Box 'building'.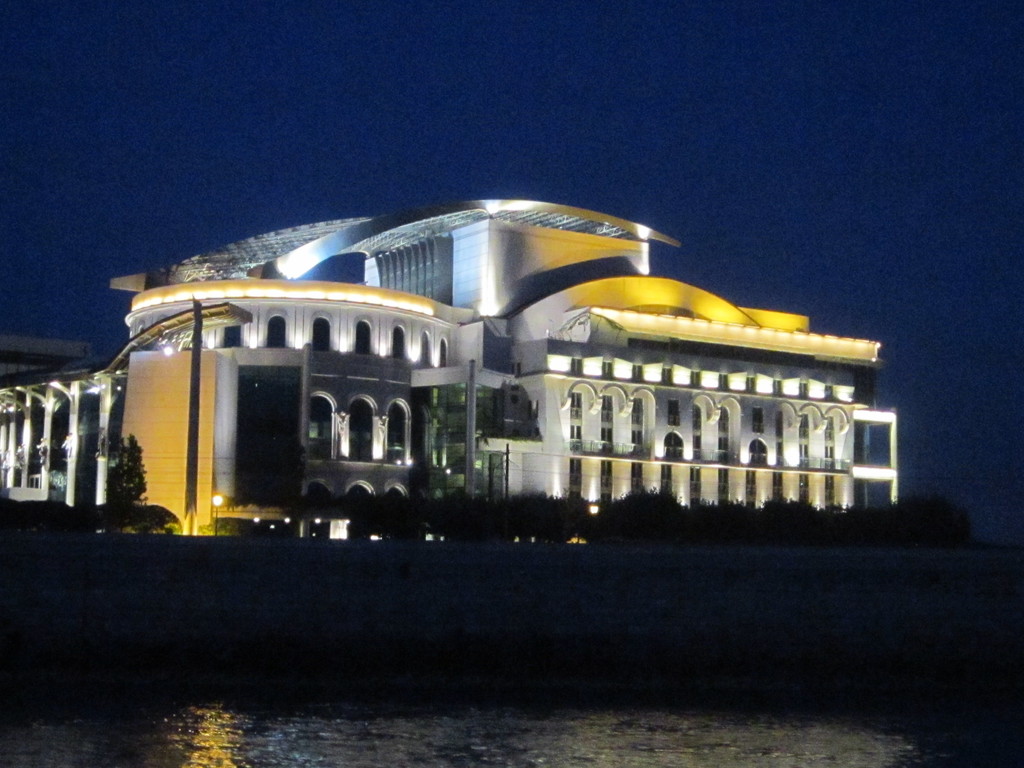
bbox=(0, 200, 898, 540).
